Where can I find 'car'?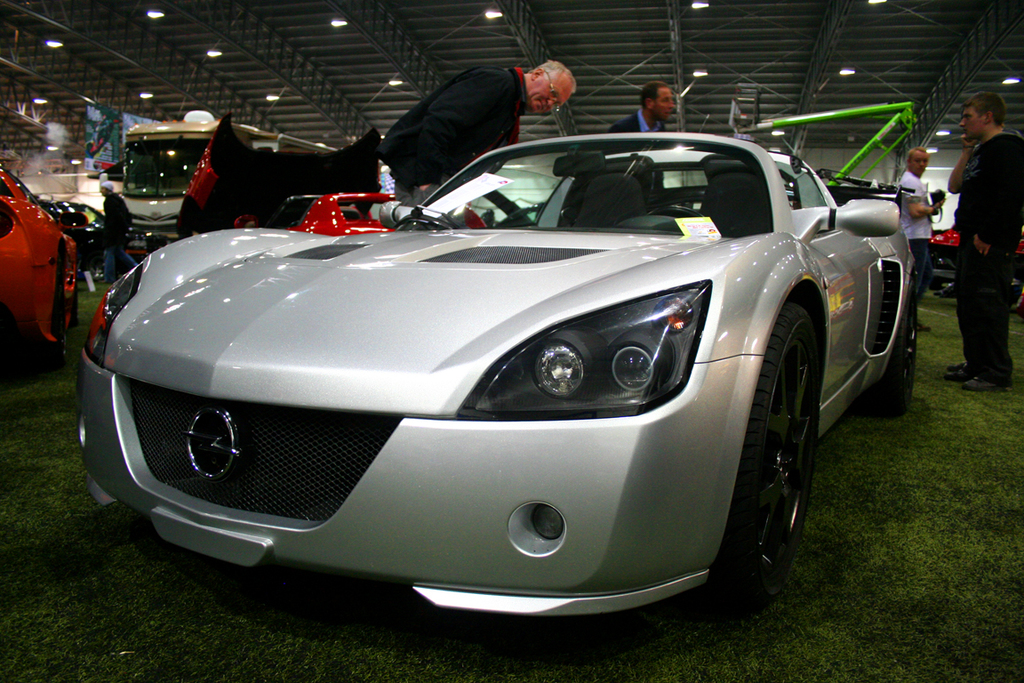
You can find it at bbox=(0, 161, 88, 362).
